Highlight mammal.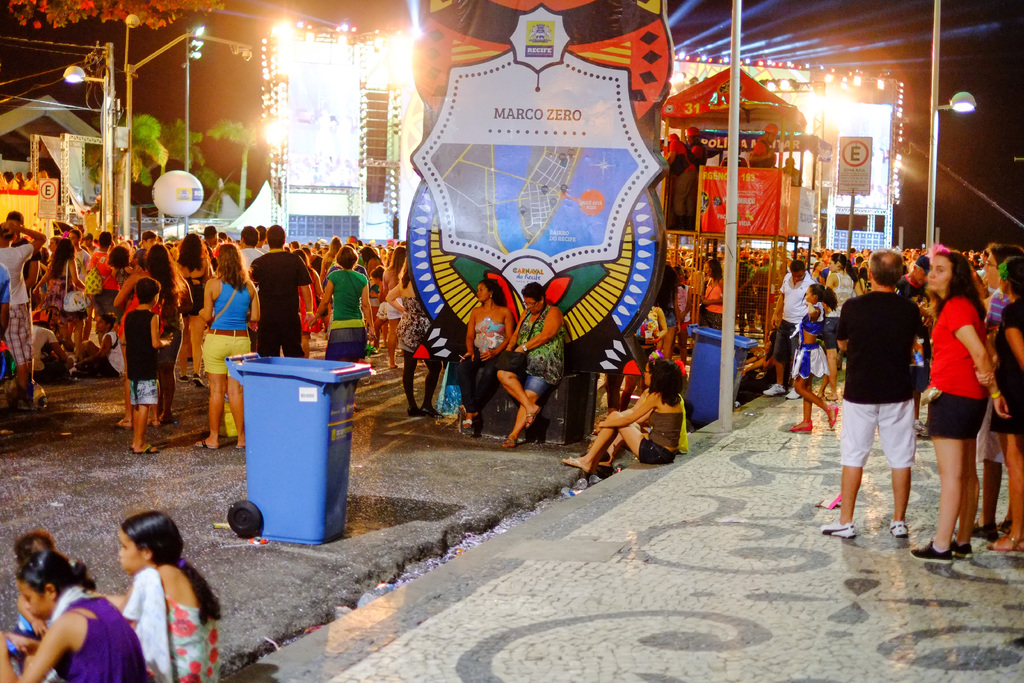
Highlighted region: x1=561 y1=357 x2=684 y2=475.
